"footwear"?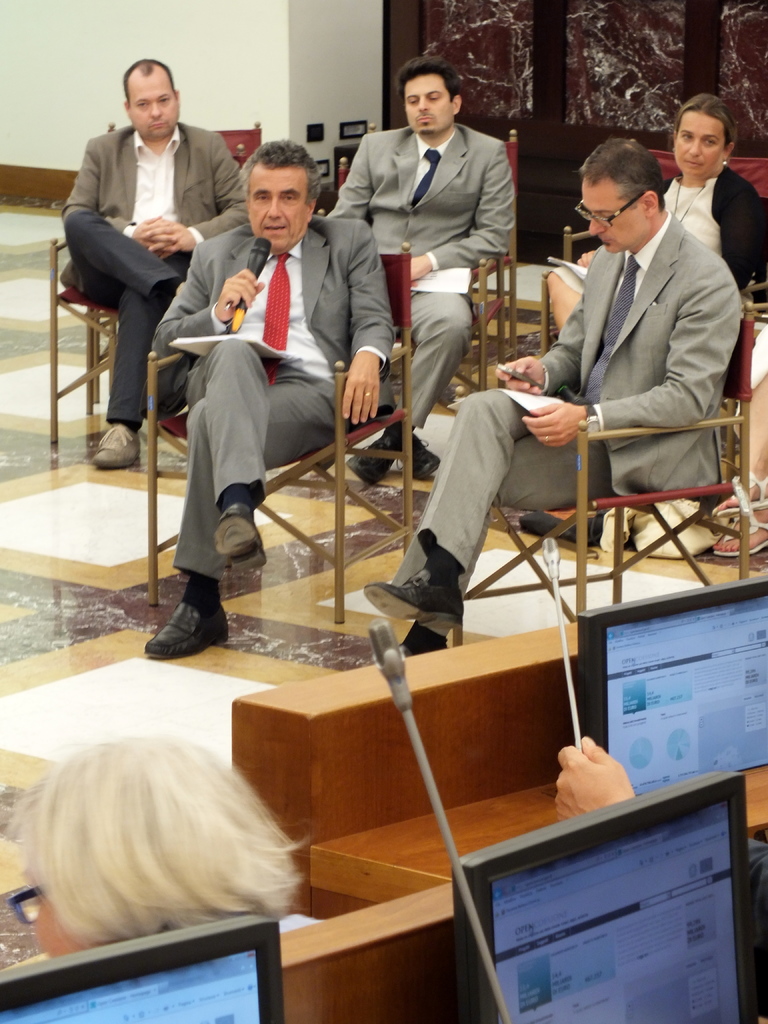
bbox(145, 597, 227, 655)
